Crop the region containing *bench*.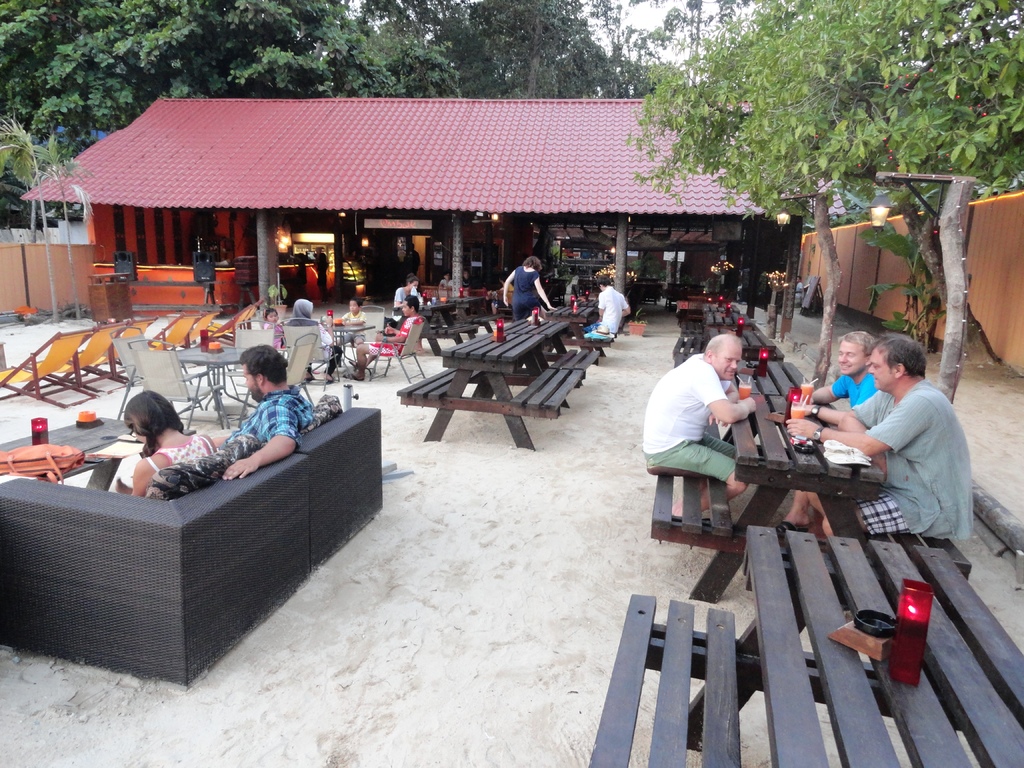
Crop region: BBox(543, 302, 615, 359).
